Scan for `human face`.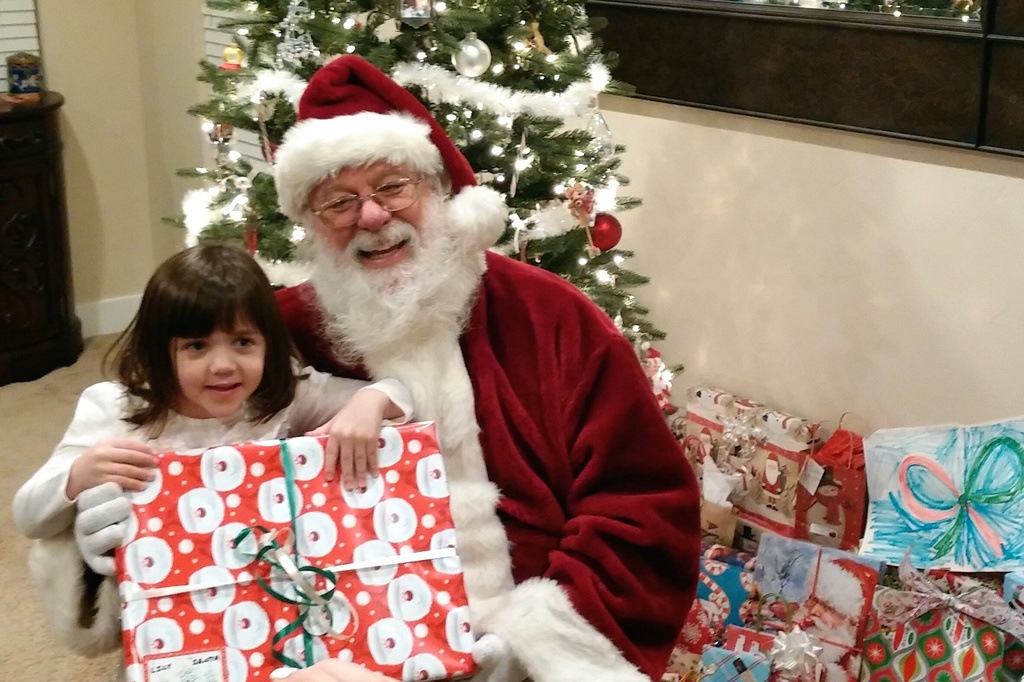
Scan result: left=305, top=157, right=433, bottom=274.
